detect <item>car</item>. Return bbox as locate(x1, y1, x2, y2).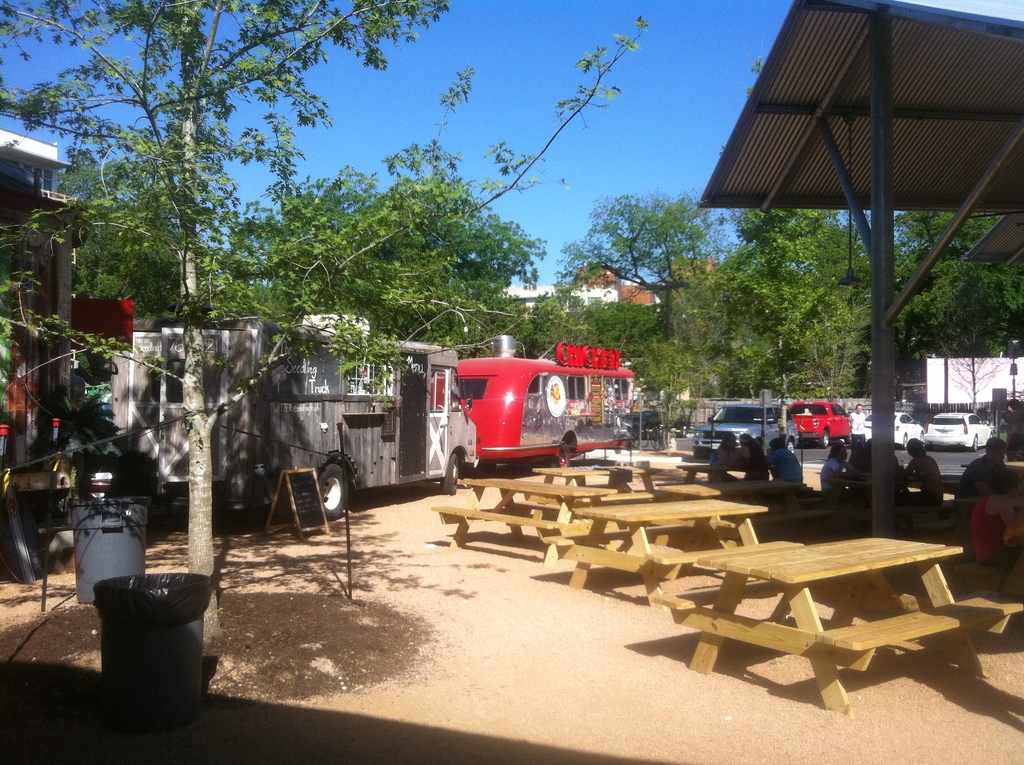
locate(865, 411, 922, 449).
